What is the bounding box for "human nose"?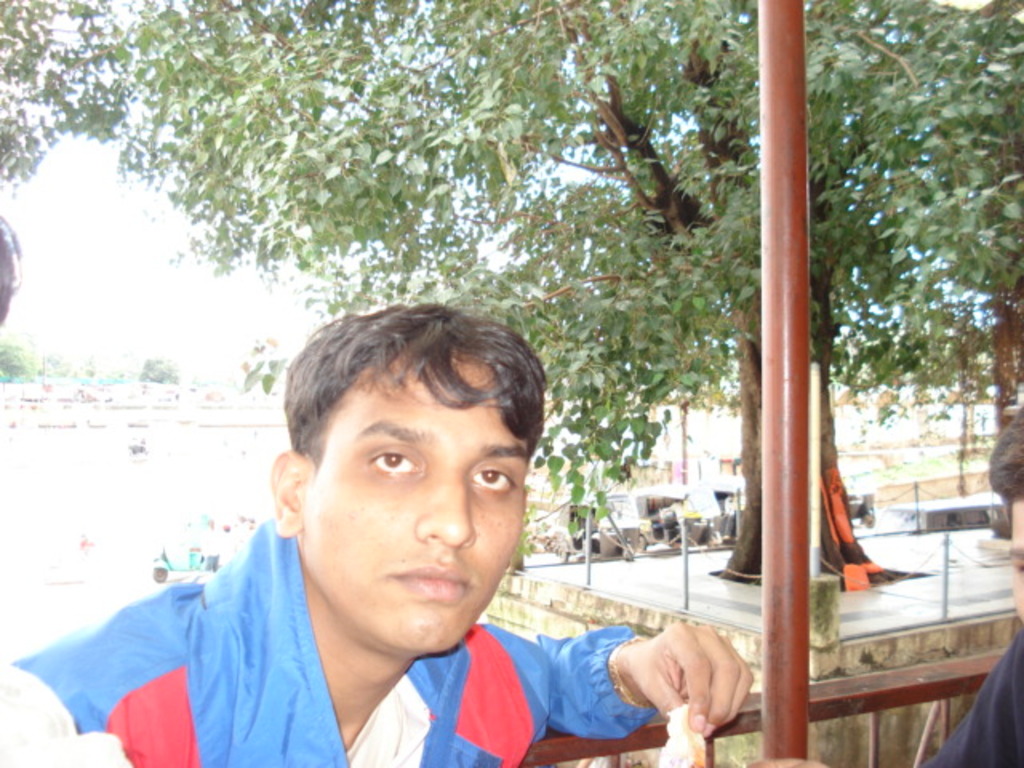
413 474 477 546.
